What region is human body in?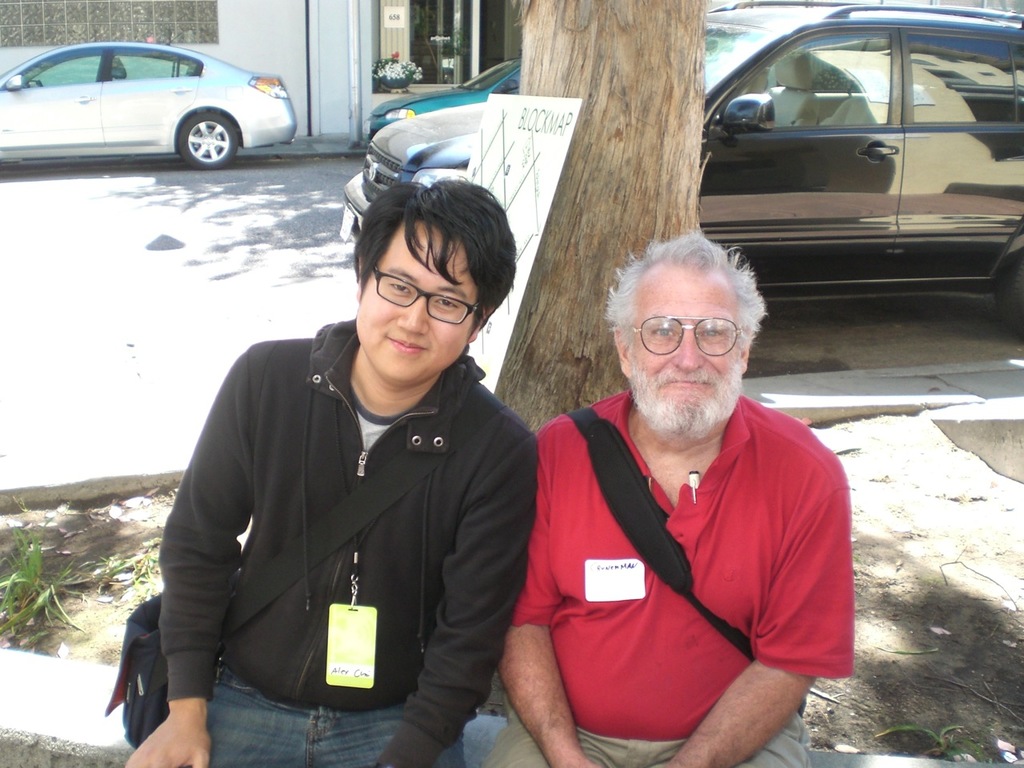
{"left": 118, "top": 314, "right": 538, "bottom": 767}.
